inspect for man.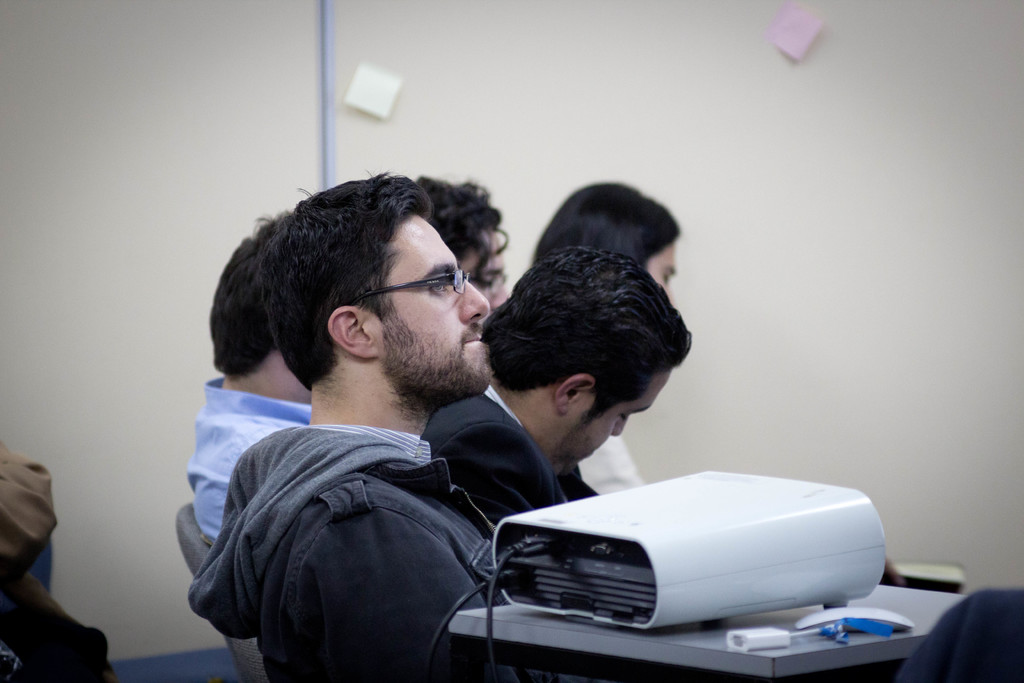
Inspection: 186:220:319:551.
